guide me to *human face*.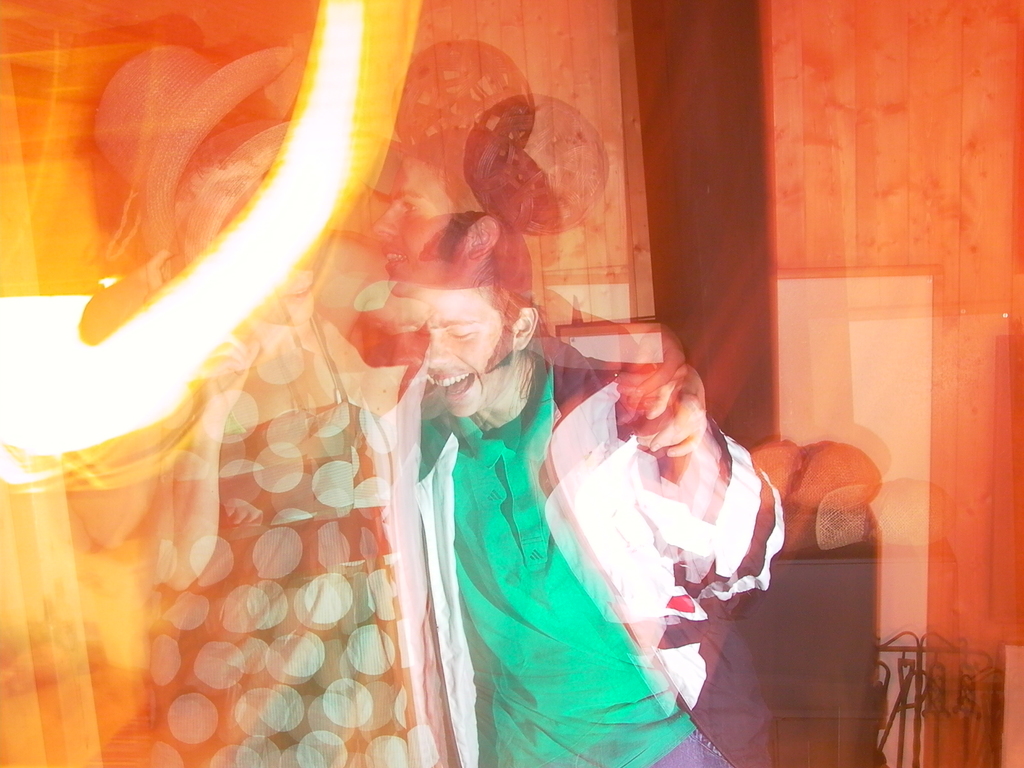
Guidance: region(374, 164, 470, 294).
